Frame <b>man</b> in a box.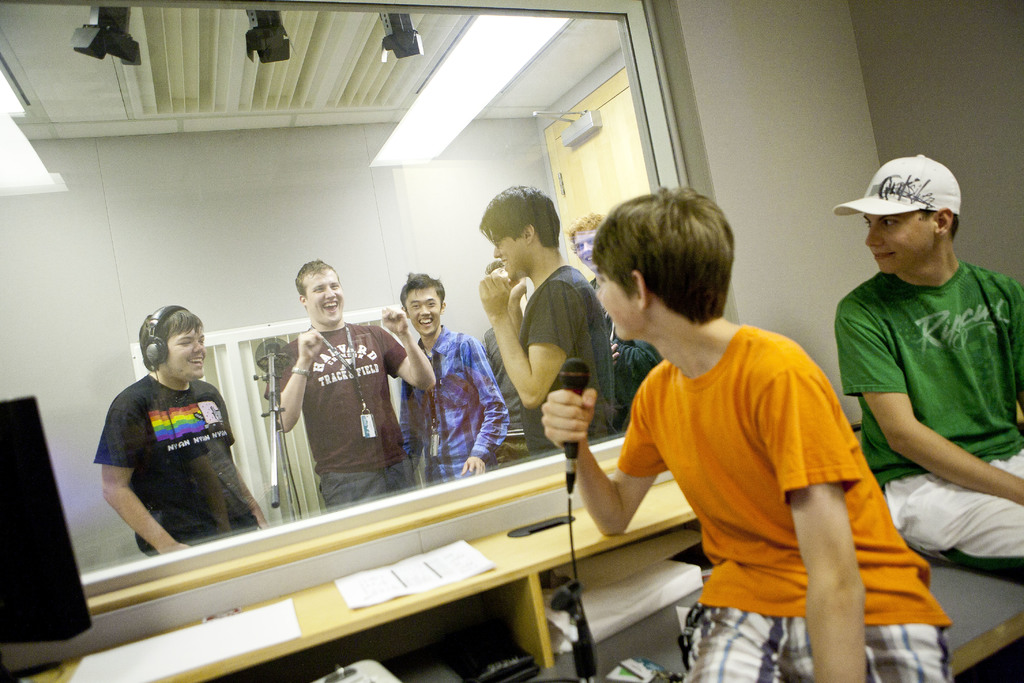
(266, 257, 437, 504).
